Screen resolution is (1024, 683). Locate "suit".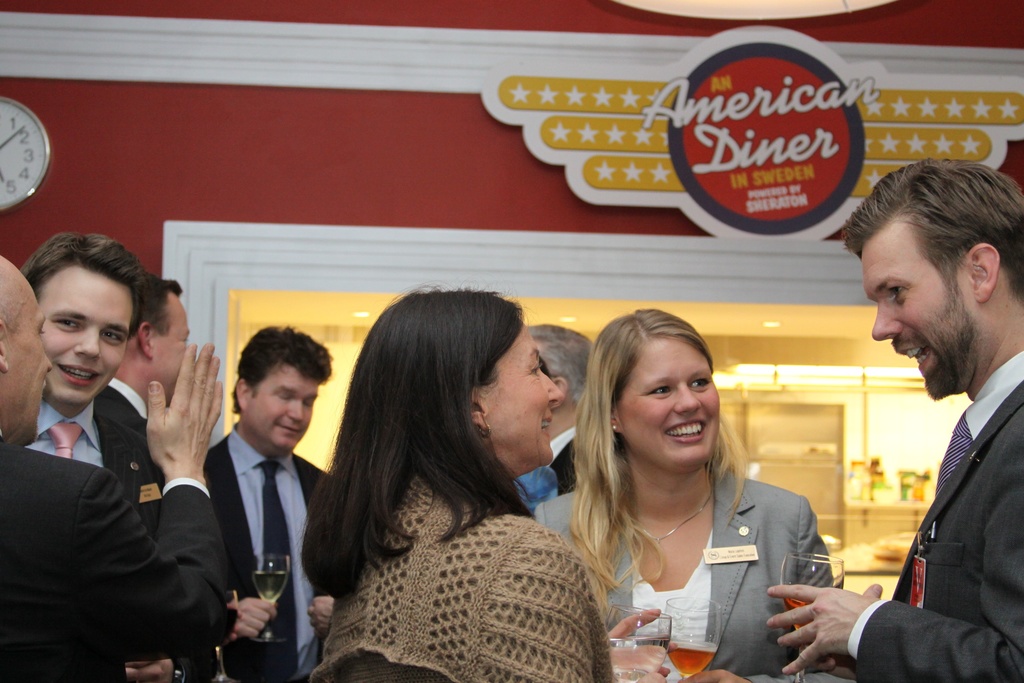
{"left": 531, "top": 467, "right": 858, "bottom": 682}.
